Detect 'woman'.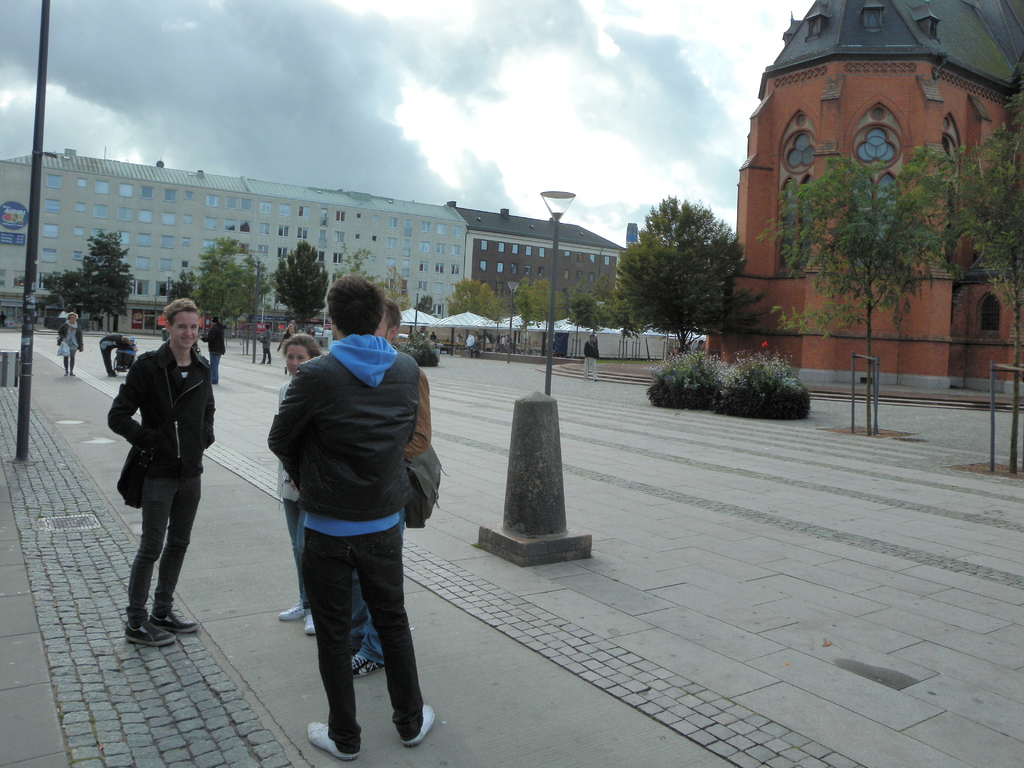
Detected at BBox(282, 324, 294, 373).
